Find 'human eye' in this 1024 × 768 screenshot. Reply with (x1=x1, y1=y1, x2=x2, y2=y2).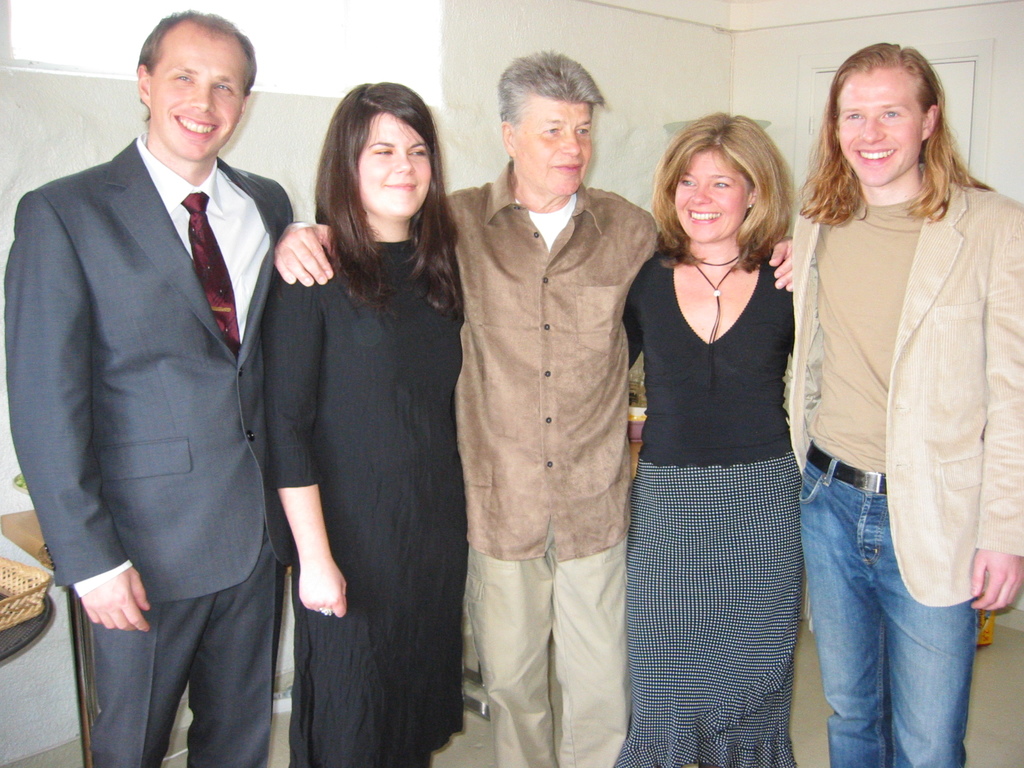
(x1=880, y1=108, x2=903, y2=126).
